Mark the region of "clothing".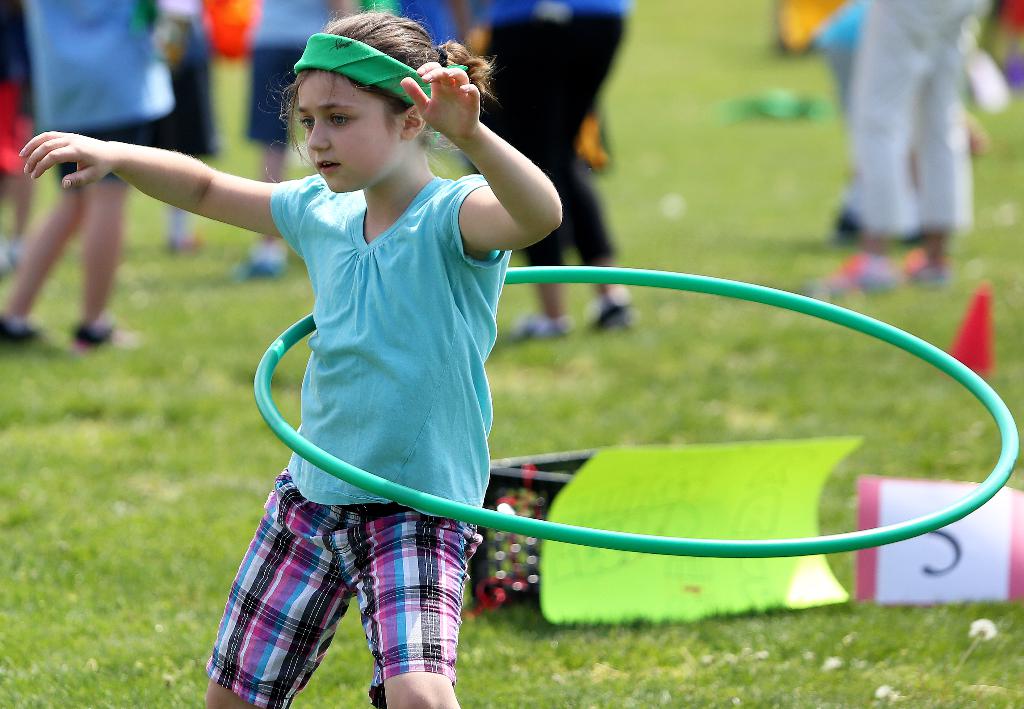
Region: left=122, top=0, right=220, bottom=156.
